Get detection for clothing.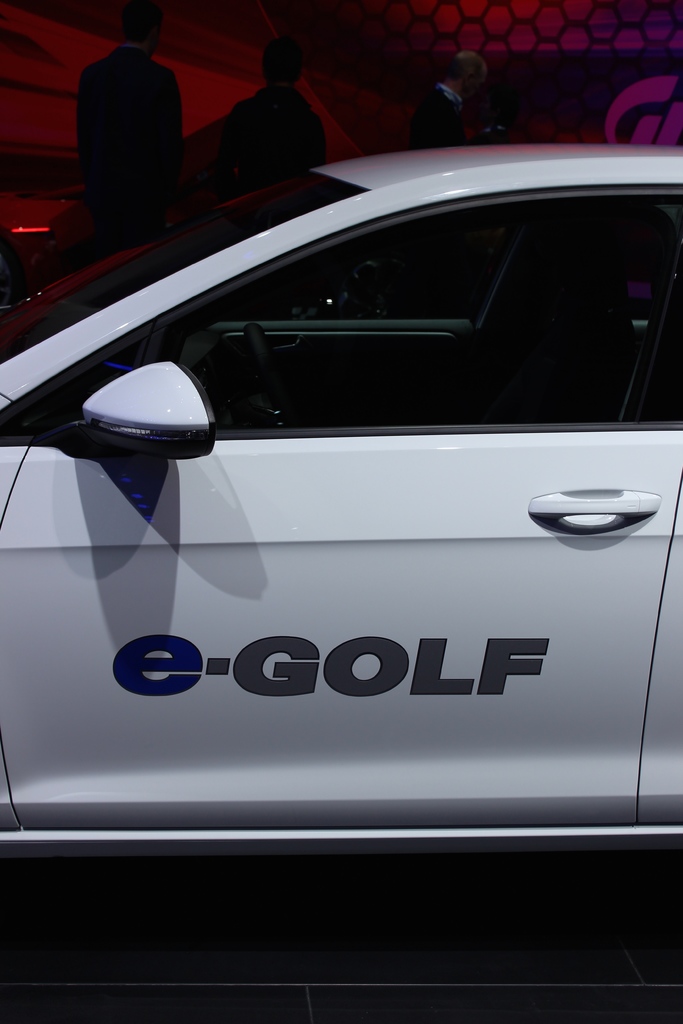
Detection: locate(74, 47, 186, 260).
